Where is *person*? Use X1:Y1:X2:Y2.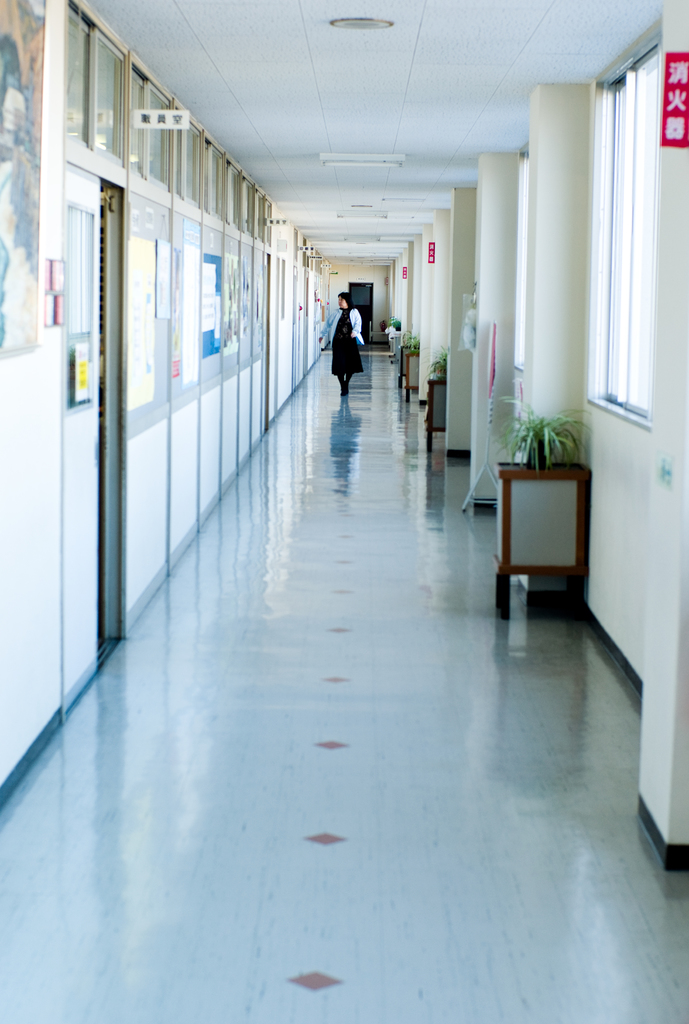
326:288:368:396.
